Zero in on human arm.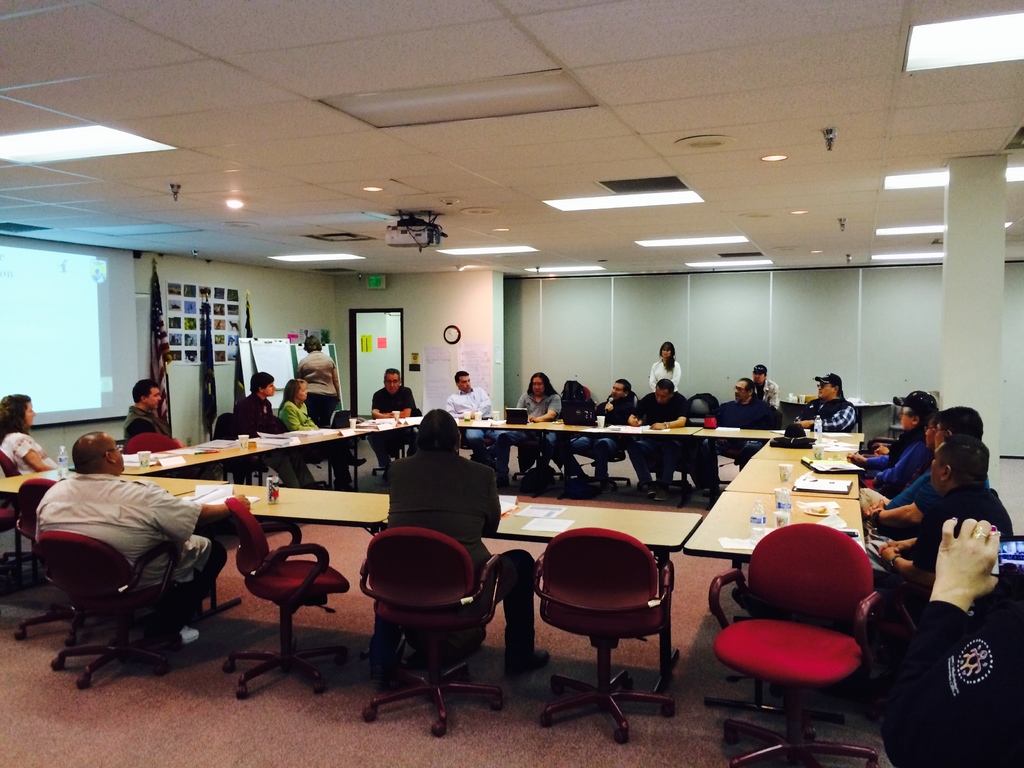
Zeroed in: select_region(372, 395, 392, 421).
